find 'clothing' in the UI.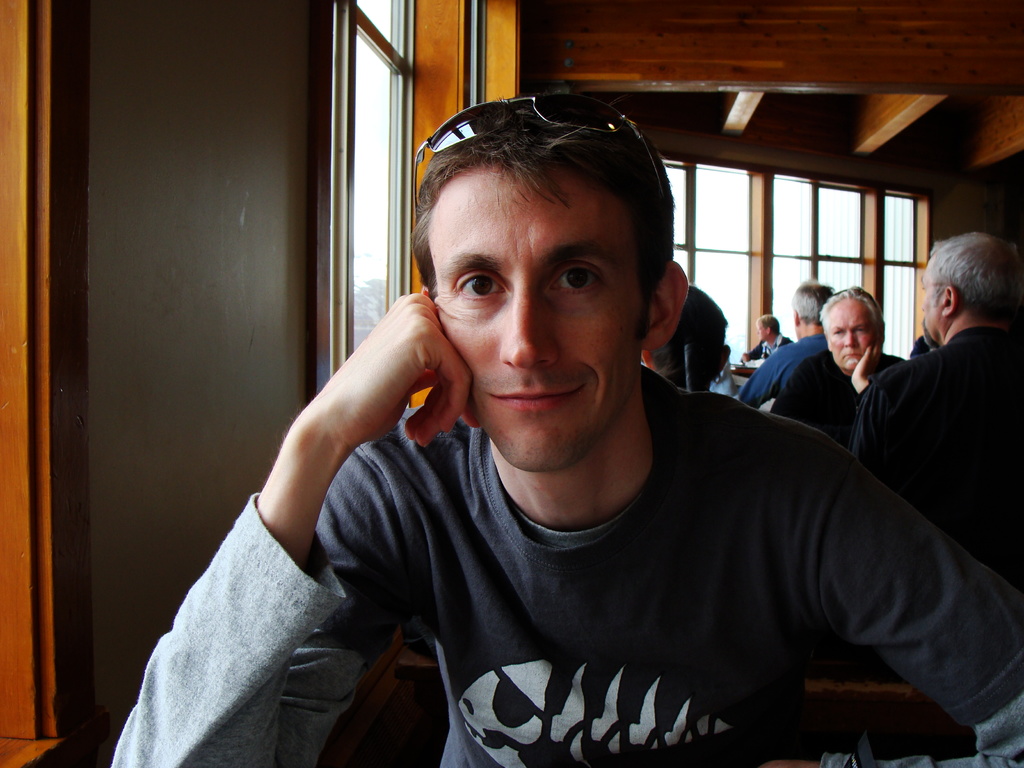
UI element at pyautogui.locateOnScreen(737, 335, 828, 407).
